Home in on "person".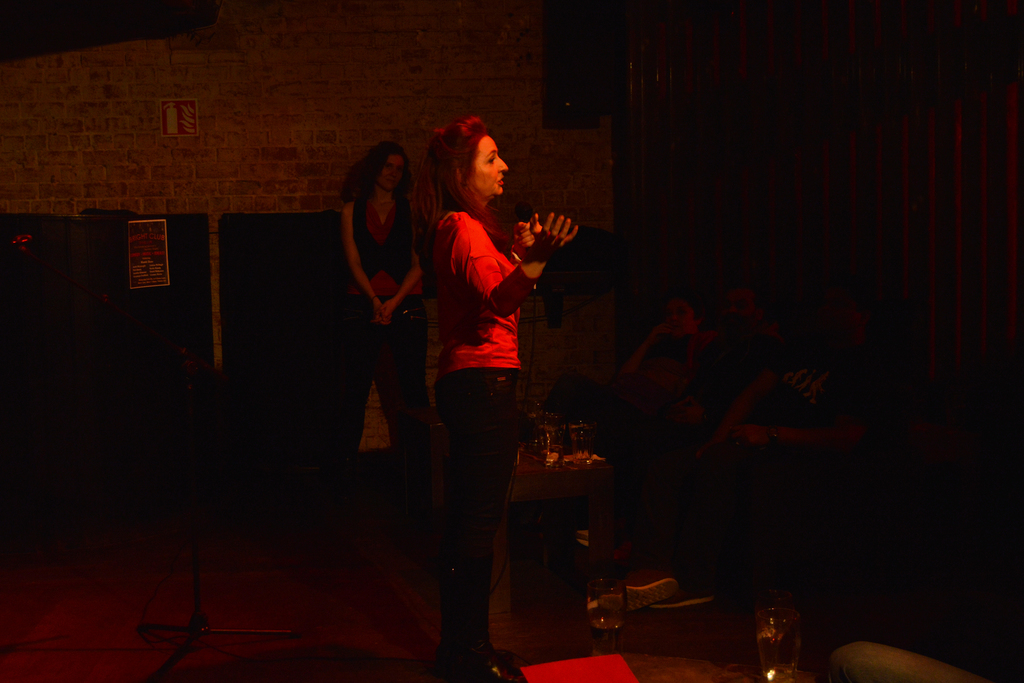
Homed in at {"left": 284, "top": 143, "right": 462, "bottom": 554}.
